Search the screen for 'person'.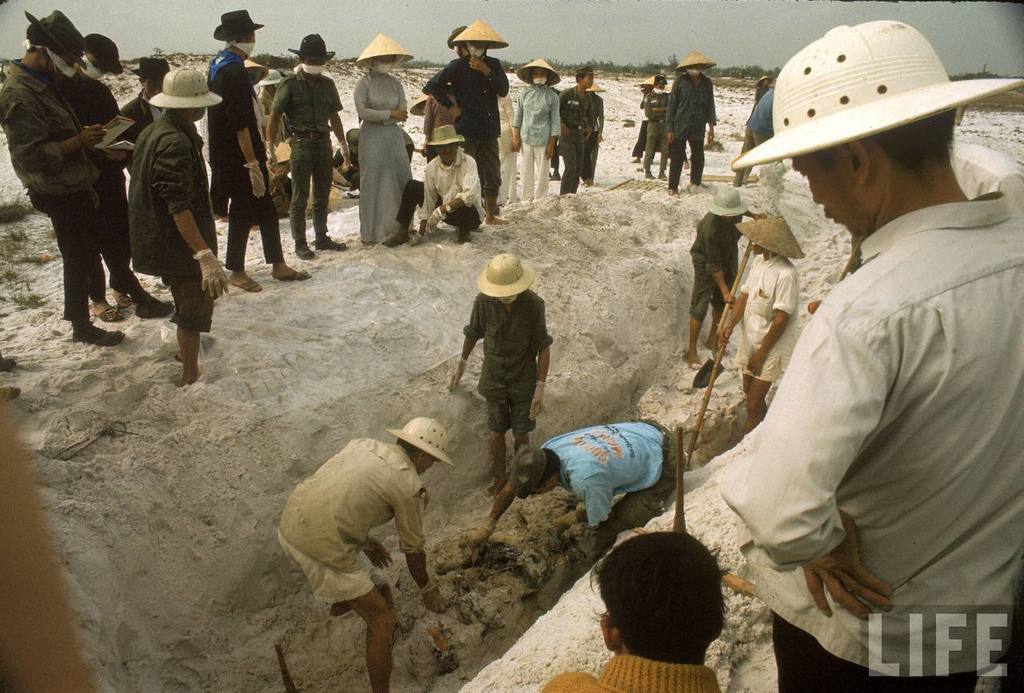
Found at pyautogui.locateOnScreen(444, 250, 564, 493).
